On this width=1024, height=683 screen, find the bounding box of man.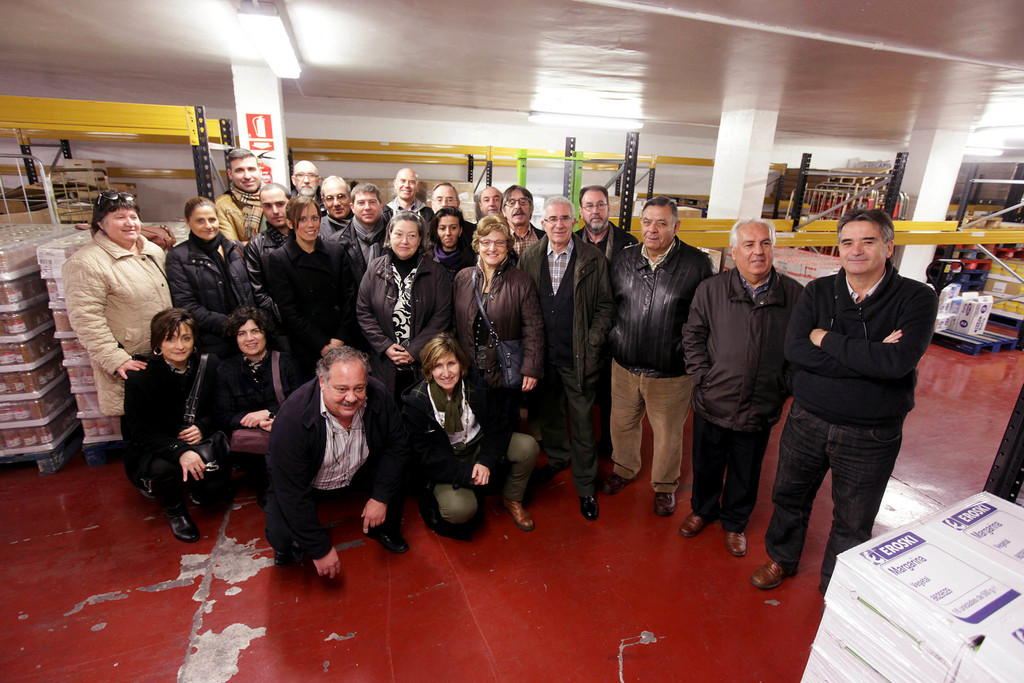
Bounding box: 749, 208, 941, 618.
